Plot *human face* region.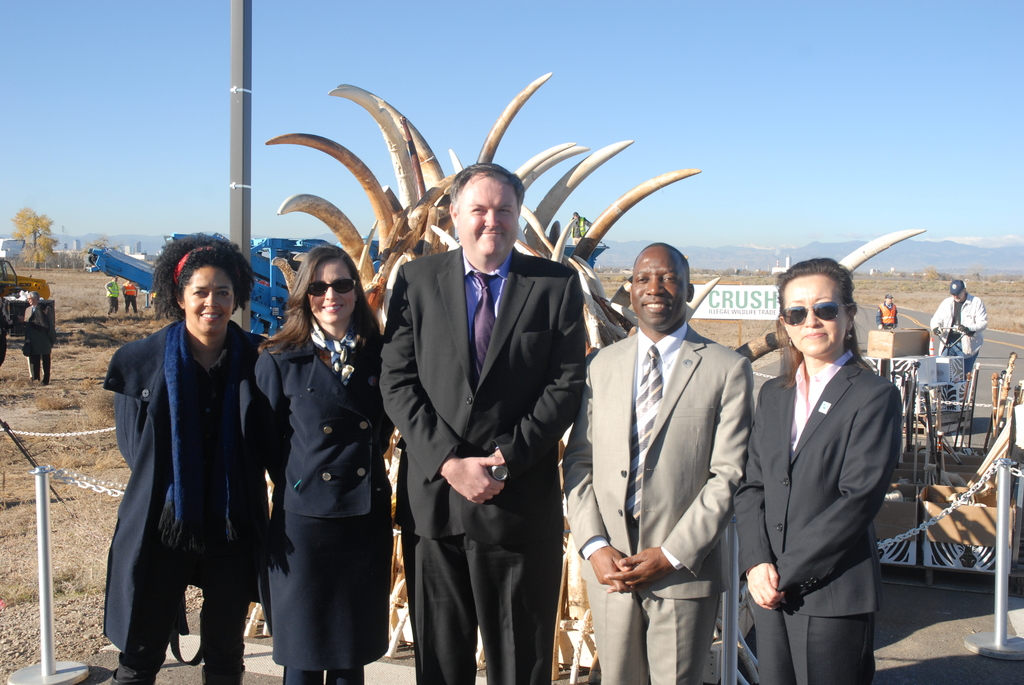
Plotted at l=626, t=240, r=686, b=336.
